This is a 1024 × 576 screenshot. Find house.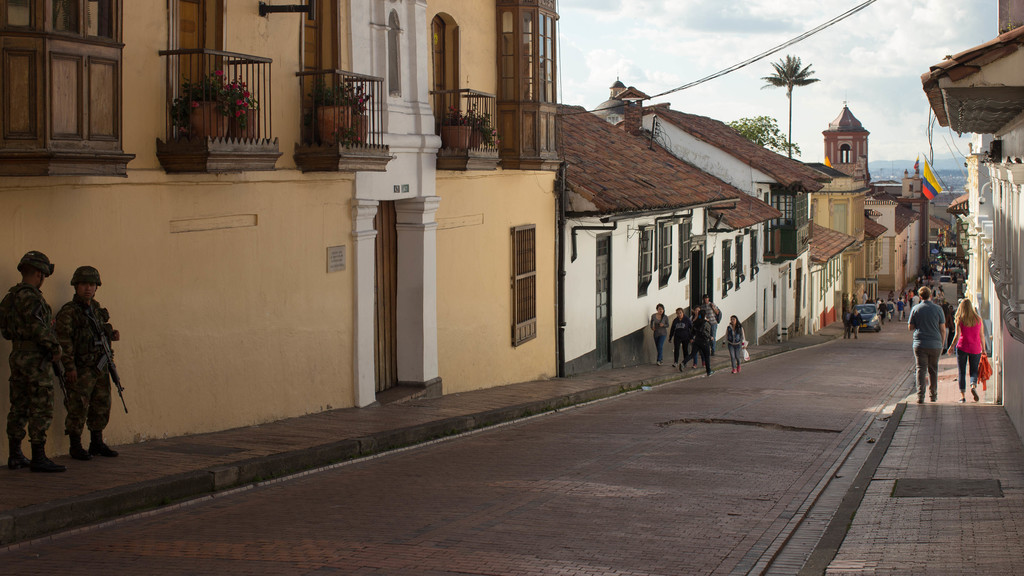
Bounding box: 615, 92, 836, 337.
